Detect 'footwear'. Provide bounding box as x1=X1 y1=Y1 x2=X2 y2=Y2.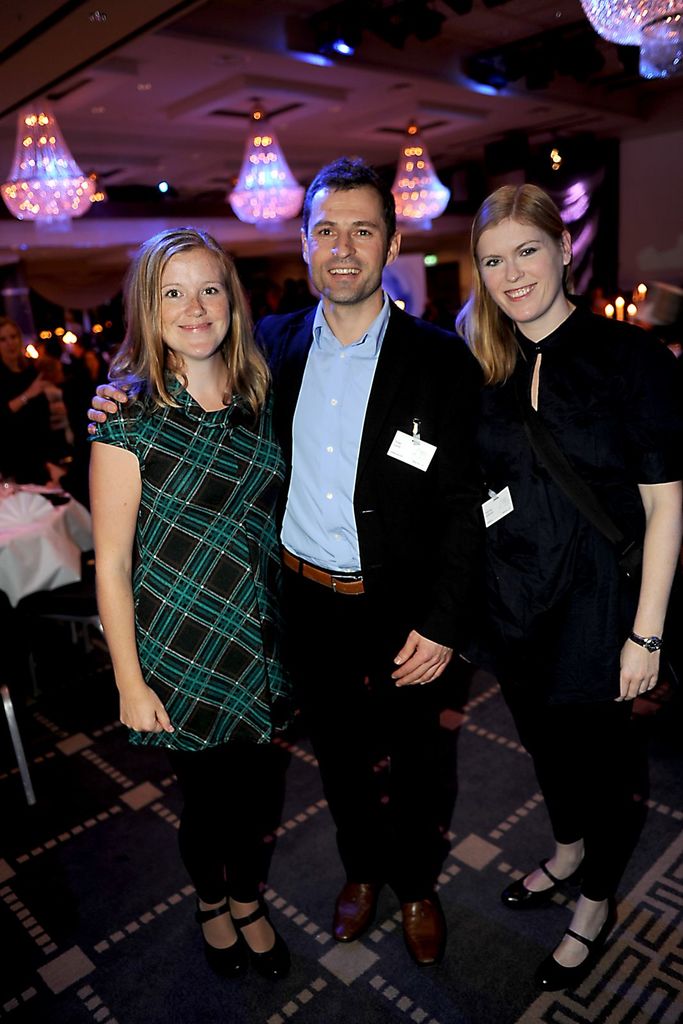
x1=190 y1=889 x2=253 y2=980.
